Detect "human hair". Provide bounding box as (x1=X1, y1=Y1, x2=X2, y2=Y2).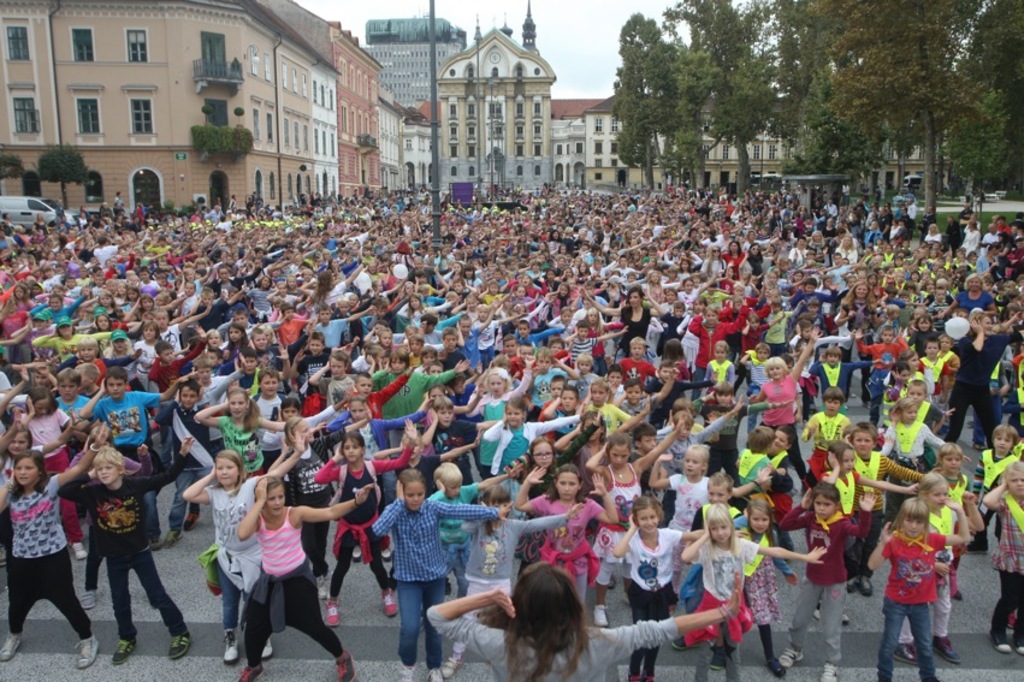
(x1=445, y1=326, x2=458, y2=343).
